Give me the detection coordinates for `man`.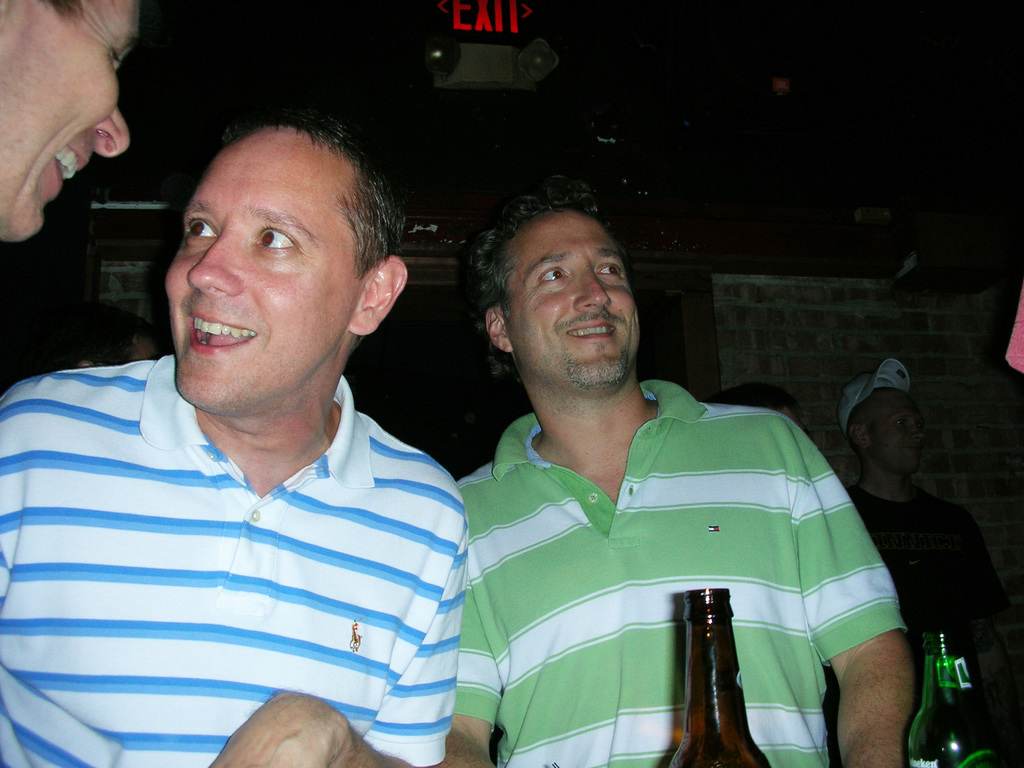
BBox(19, 116, 472, 767).
